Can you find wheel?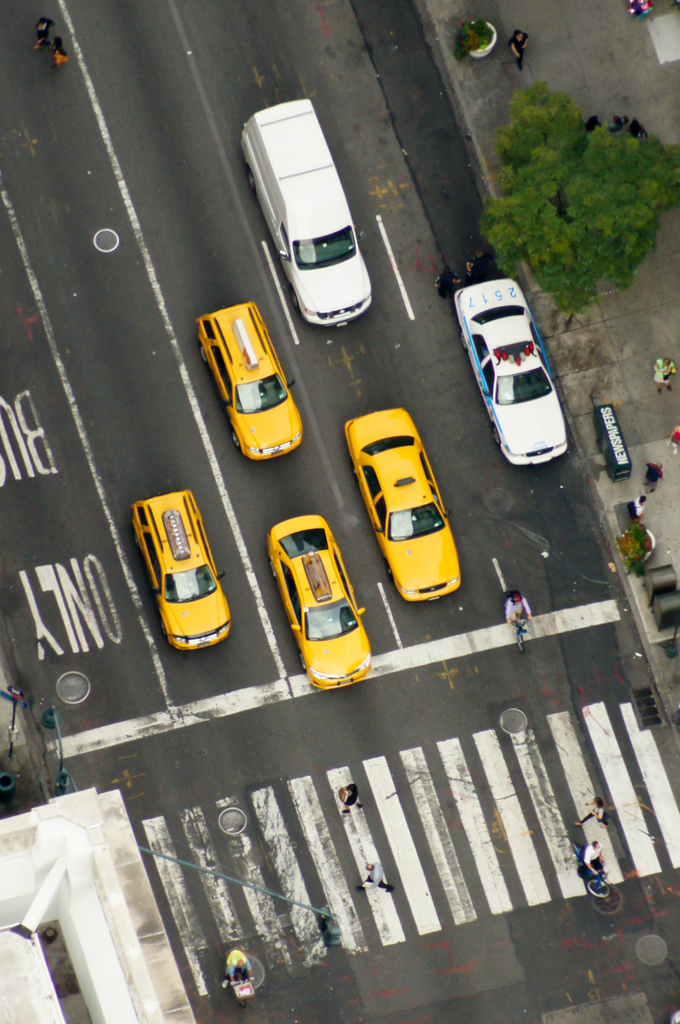
Yes, bounding box: <box>270,559,274,578</box>.
